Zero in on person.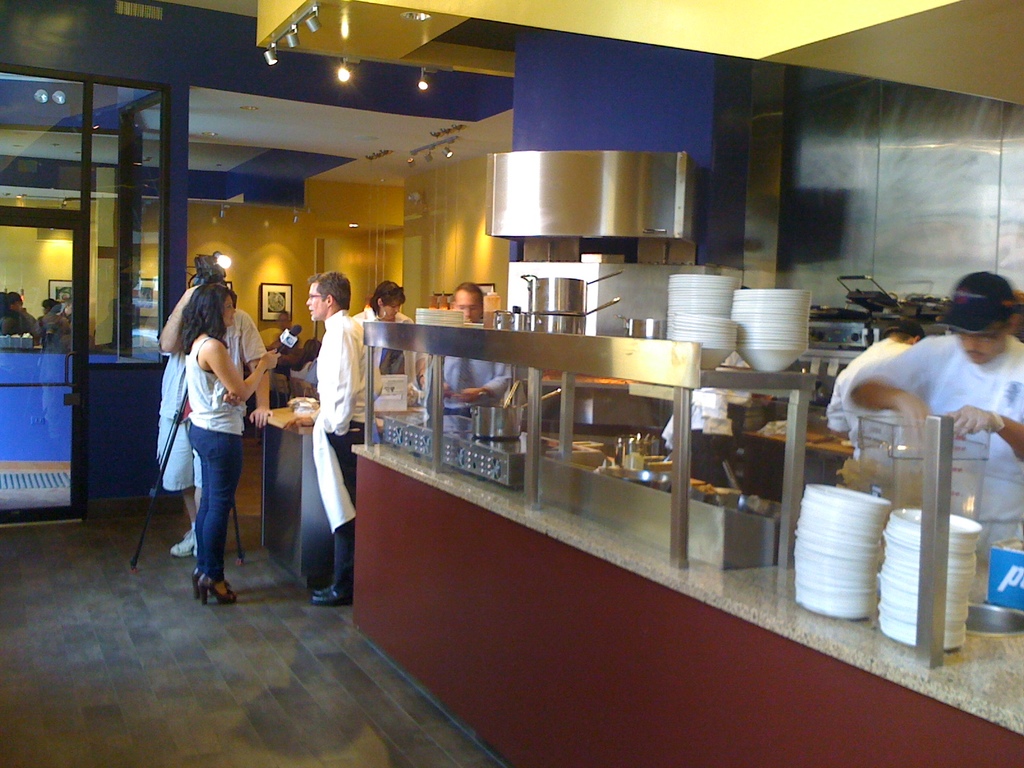
Zeroed in: locate(285, 262, 354, 614).
